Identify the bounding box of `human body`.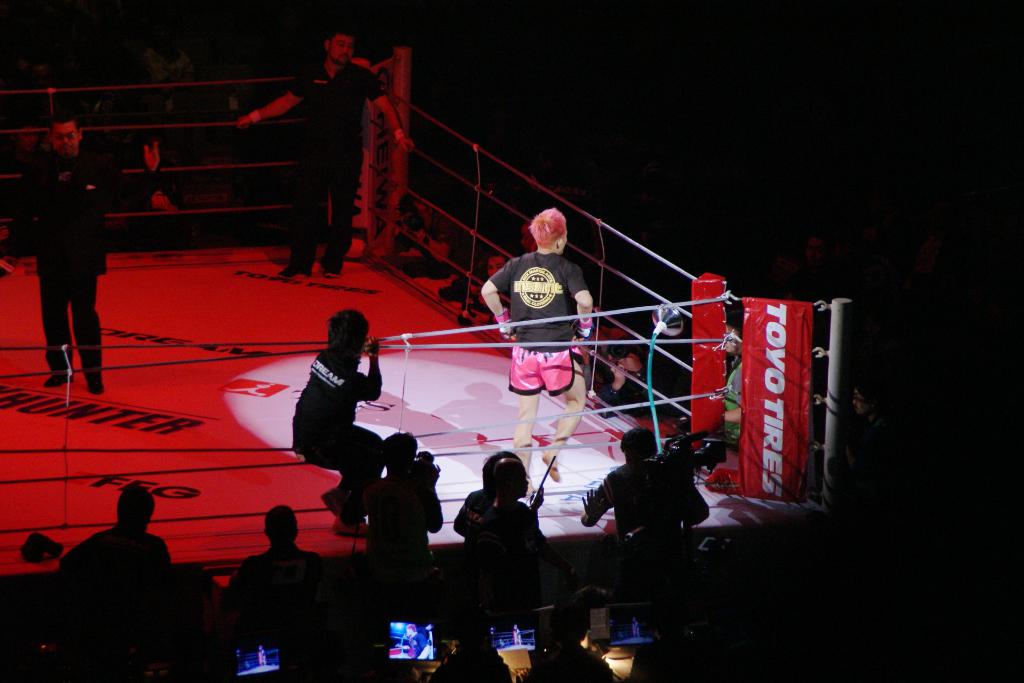
{"left": 236, "top": 541, "right": 333, "bottom": 667}.
